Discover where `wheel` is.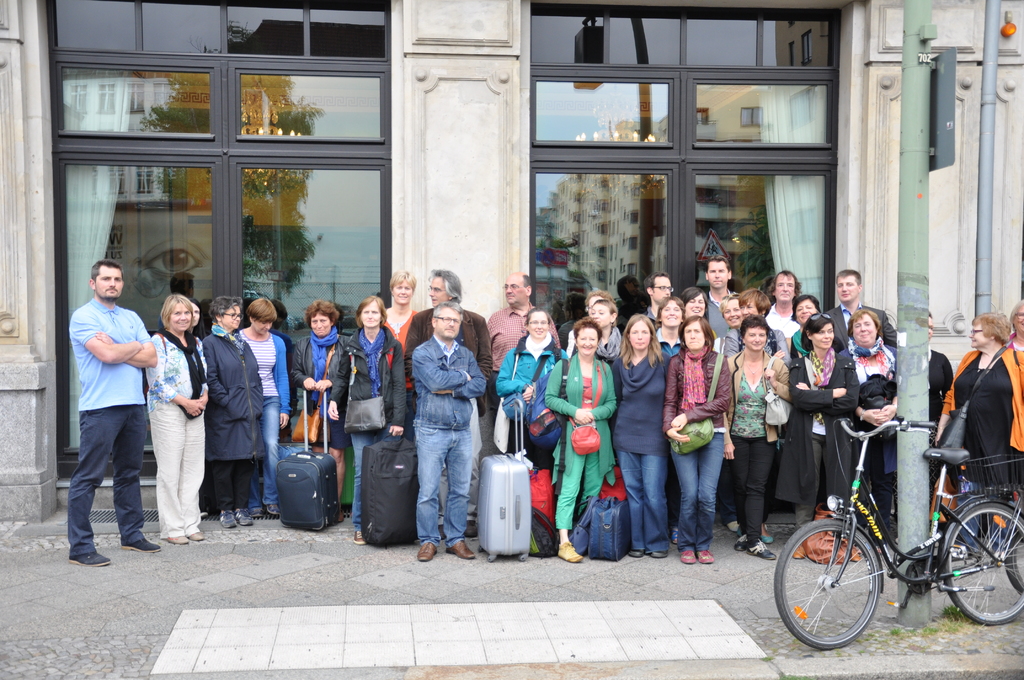
Discovered at Rect(488, 555, 493, 560).
